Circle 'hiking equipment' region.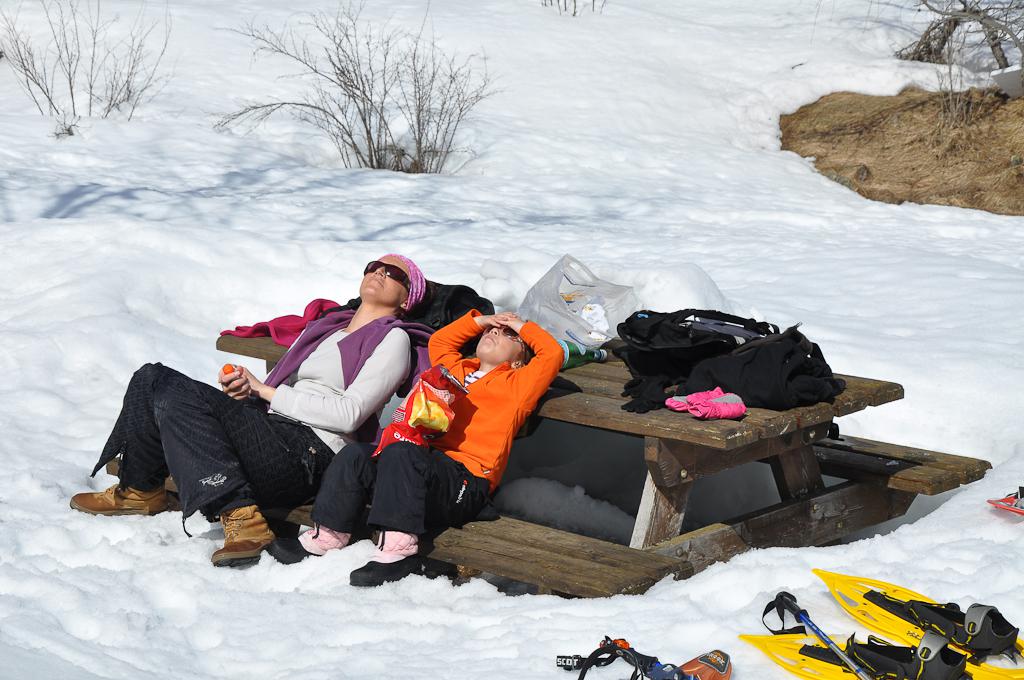
Region: [338, 273, 494, 347].
